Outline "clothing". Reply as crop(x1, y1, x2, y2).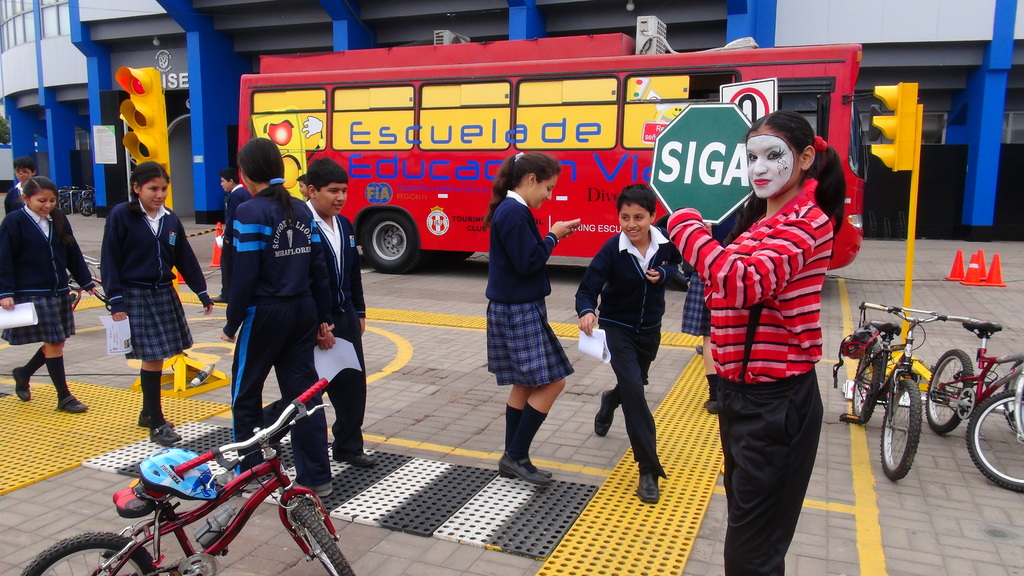
crop(125, 290, 194, 361).
